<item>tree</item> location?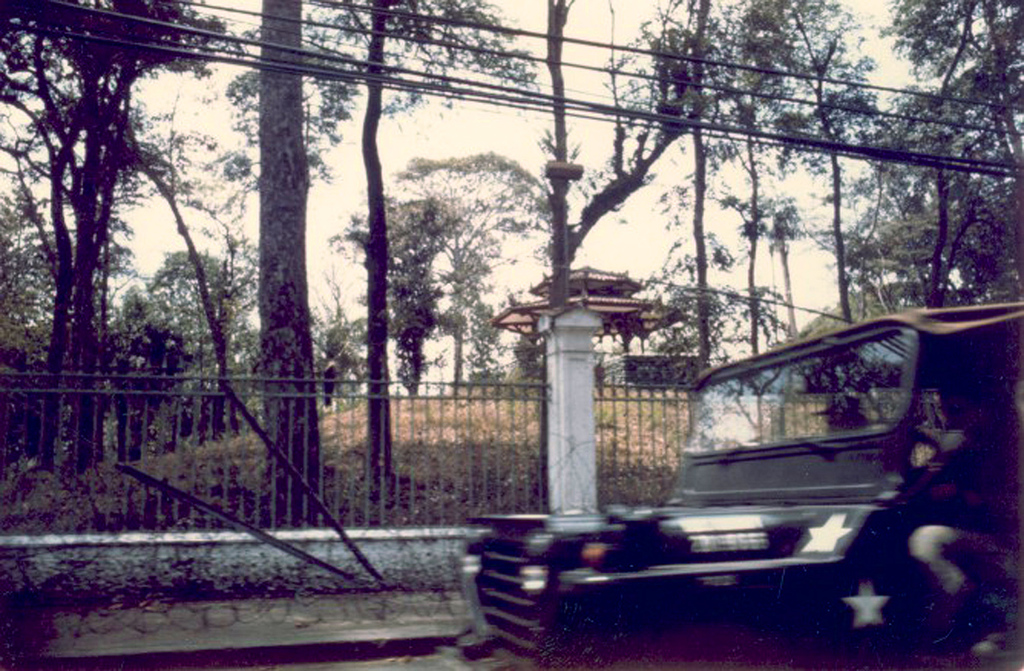
{"left": 702, "top": 0, "right": 801, "bottom": 356}
